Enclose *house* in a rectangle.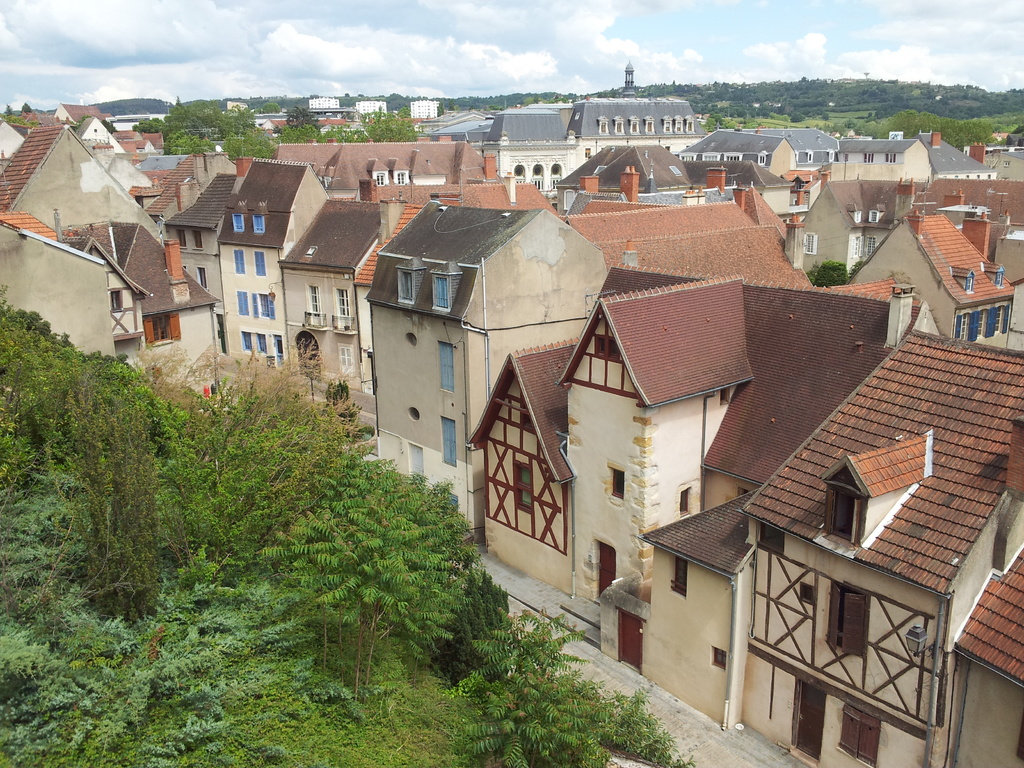
BBox(256, 137, 489, 187).
